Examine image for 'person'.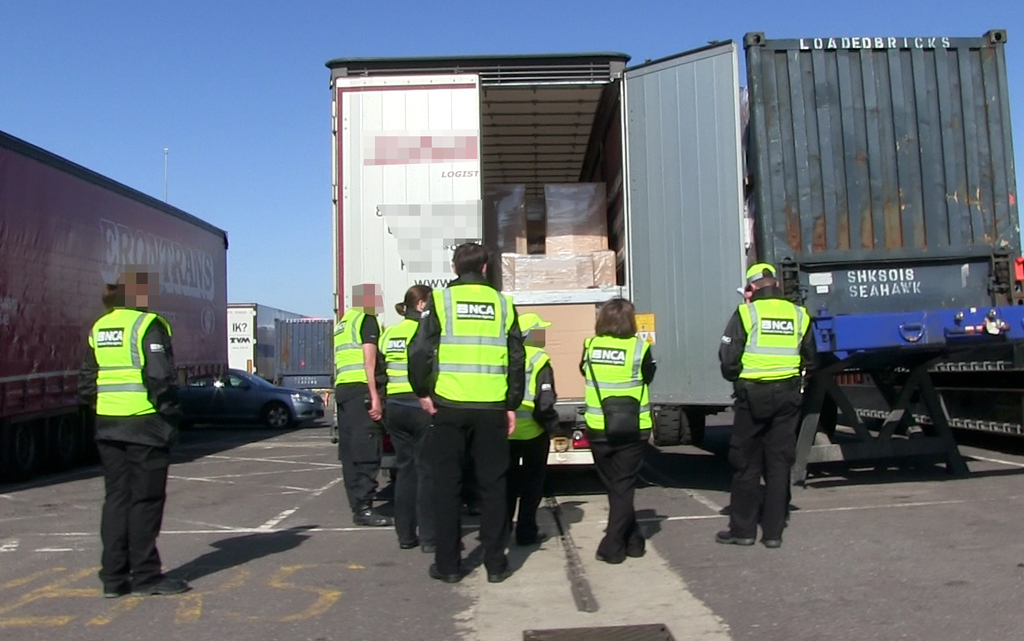
Examination result: <region>407, 242, 525, 583</region>.
